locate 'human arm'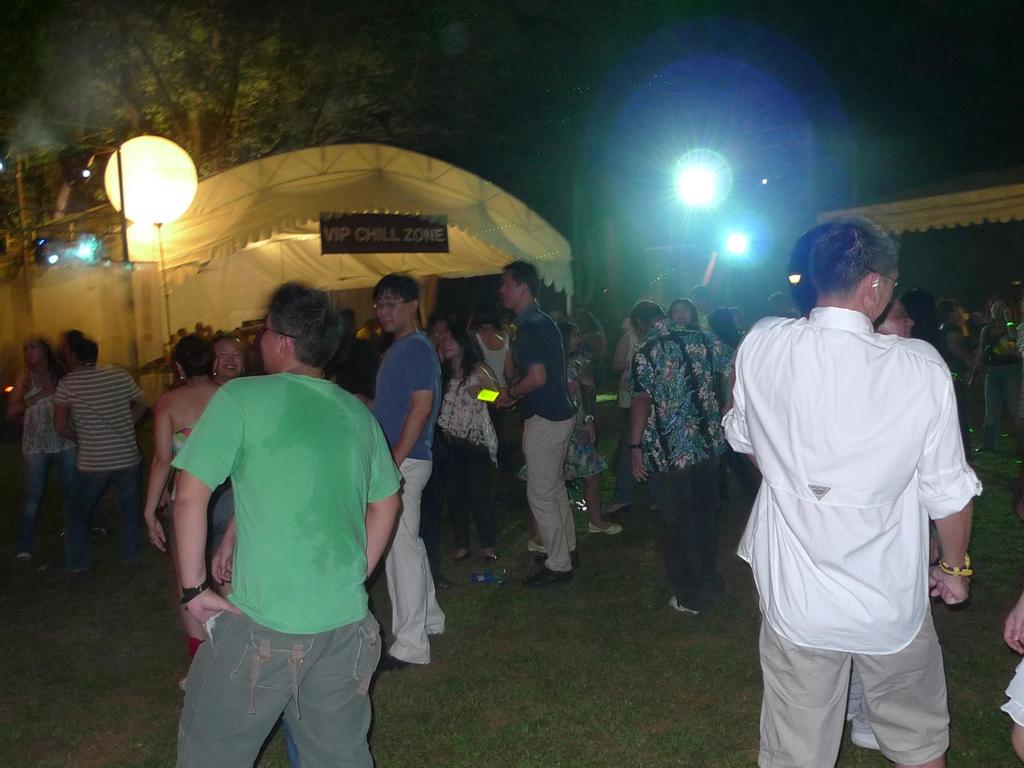
628/353/650/484
